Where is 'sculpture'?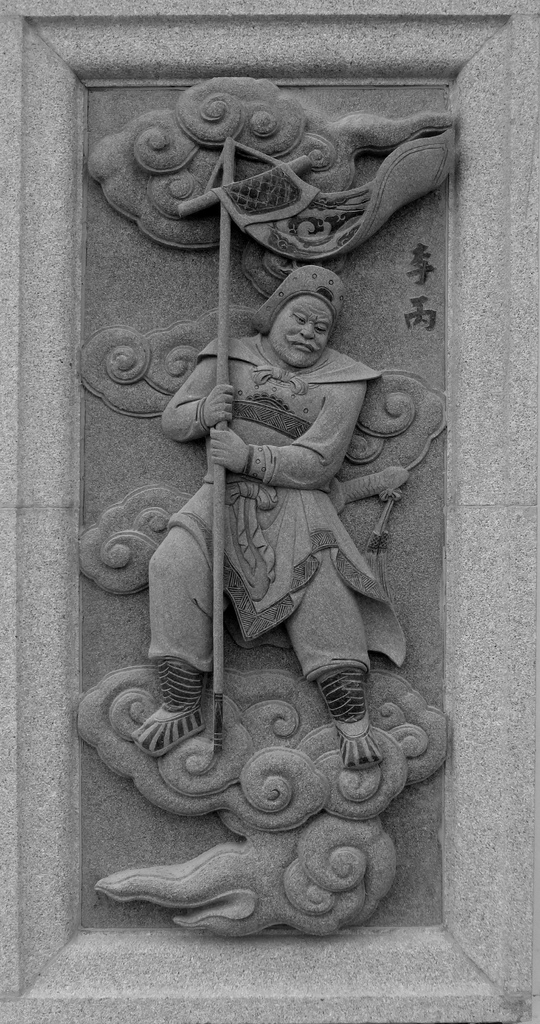
crop(110, 191, 460, 959).
